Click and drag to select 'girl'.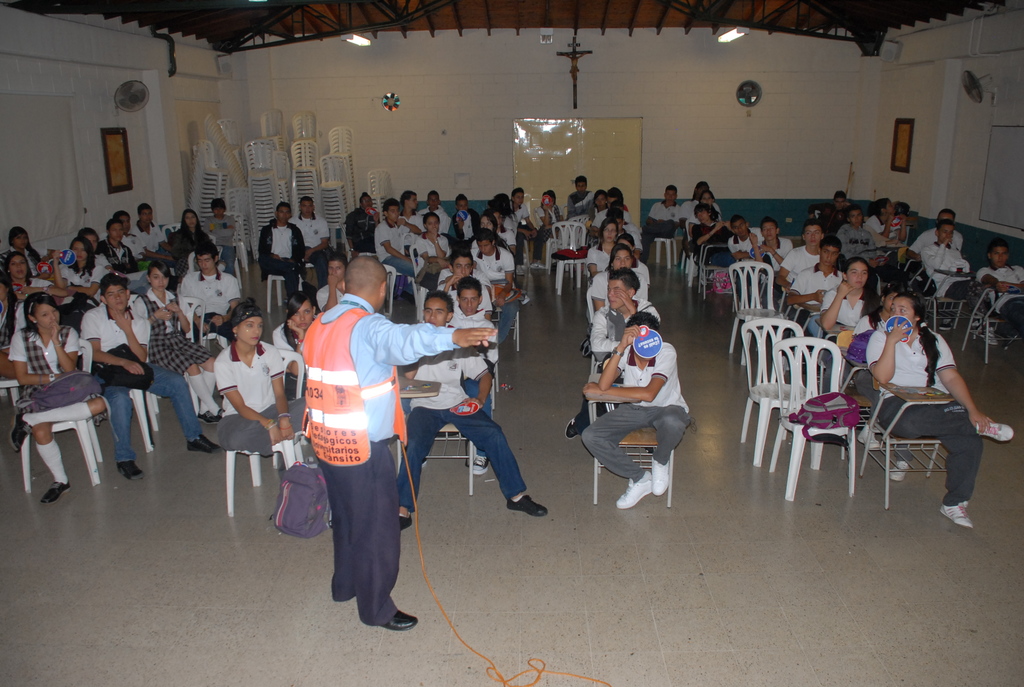
Selection: box=[589, 213, 620, 276].
